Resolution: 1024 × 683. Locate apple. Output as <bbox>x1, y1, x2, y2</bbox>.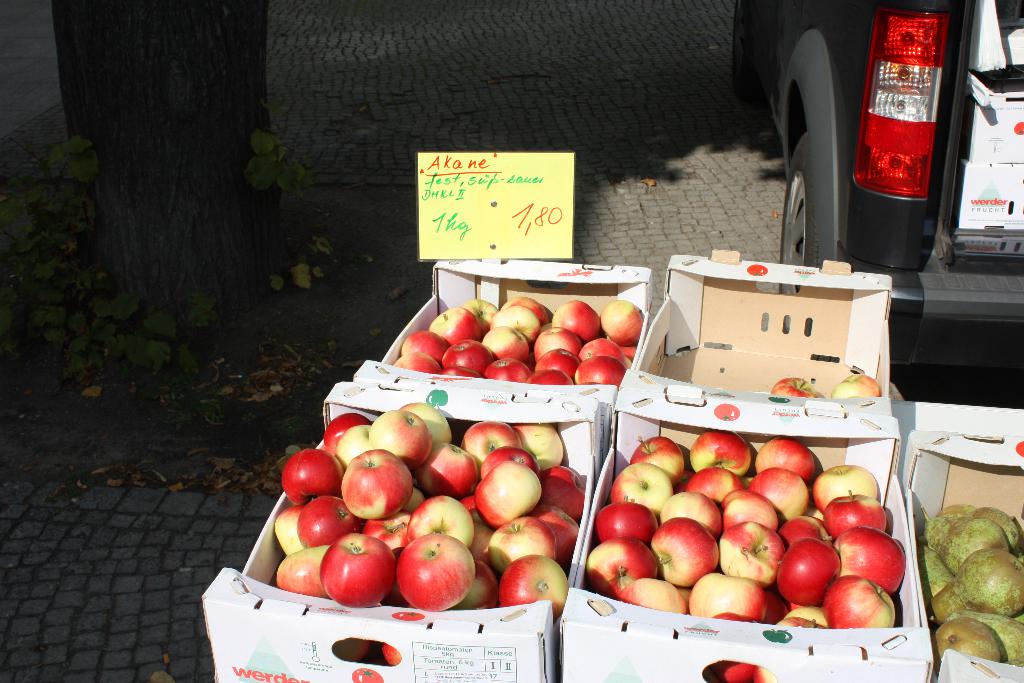
<bbox>764, 628, 792, 642</bbox>.
